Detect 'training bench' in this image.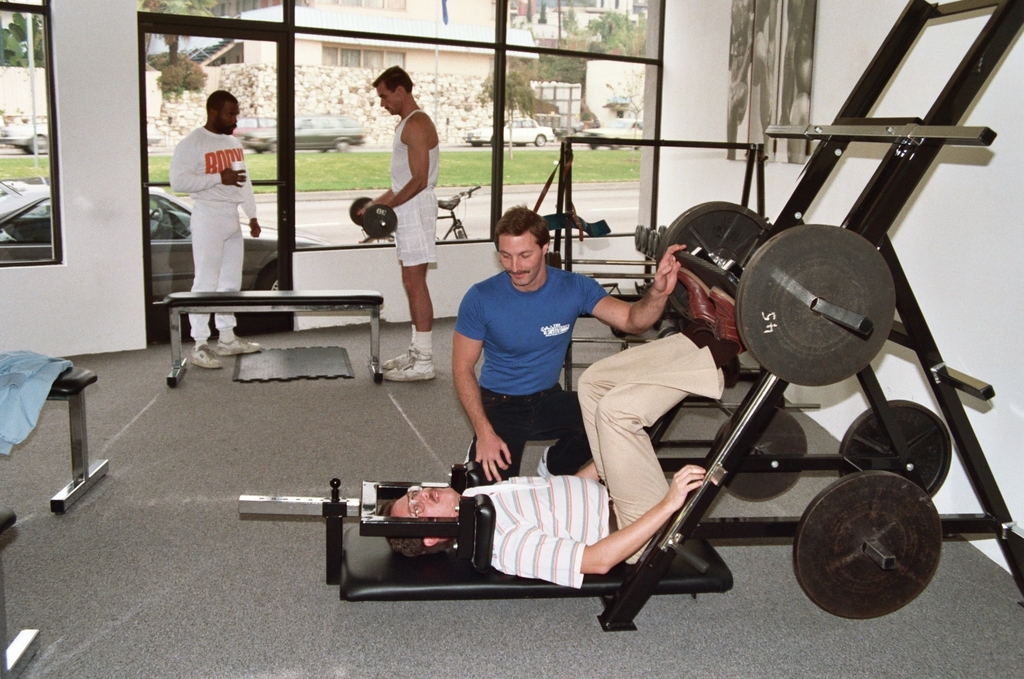
Detection: rect(0, 361, 111, 515).
